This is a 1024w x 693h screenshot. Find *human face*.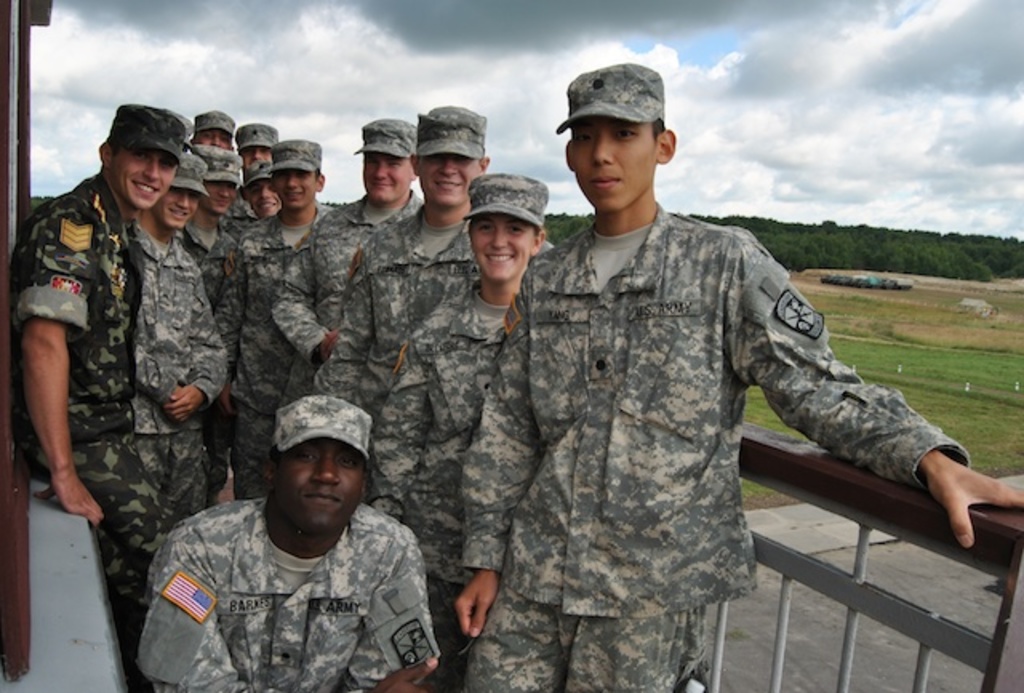
Bounding box: bbox=(418, 150, 485, 208).
